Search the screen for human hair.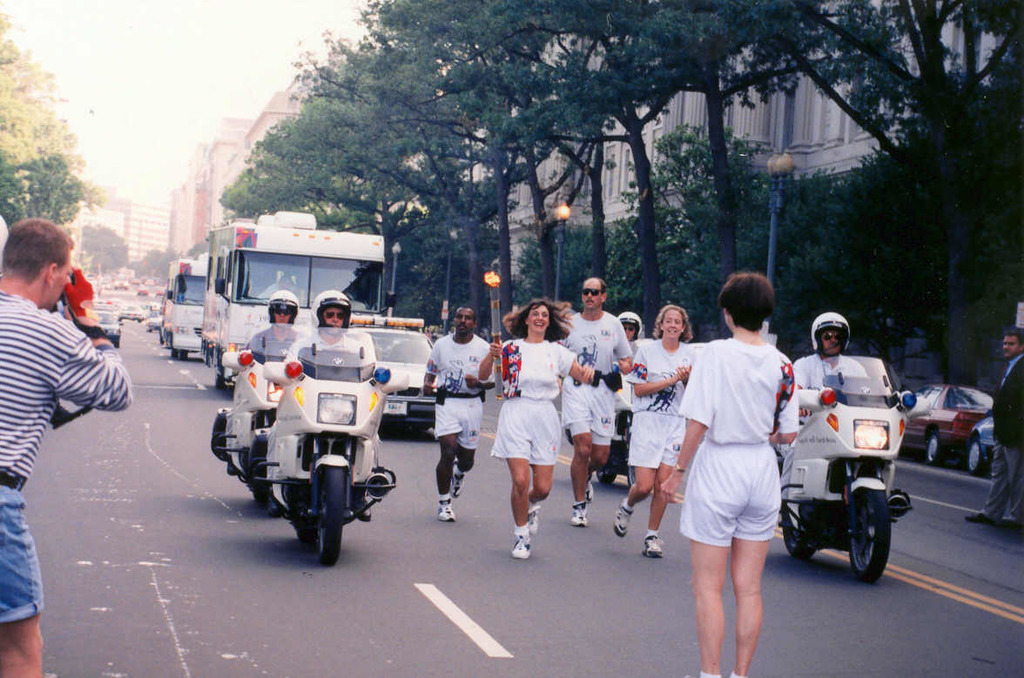
Found at 6, 222, 74, 311.
